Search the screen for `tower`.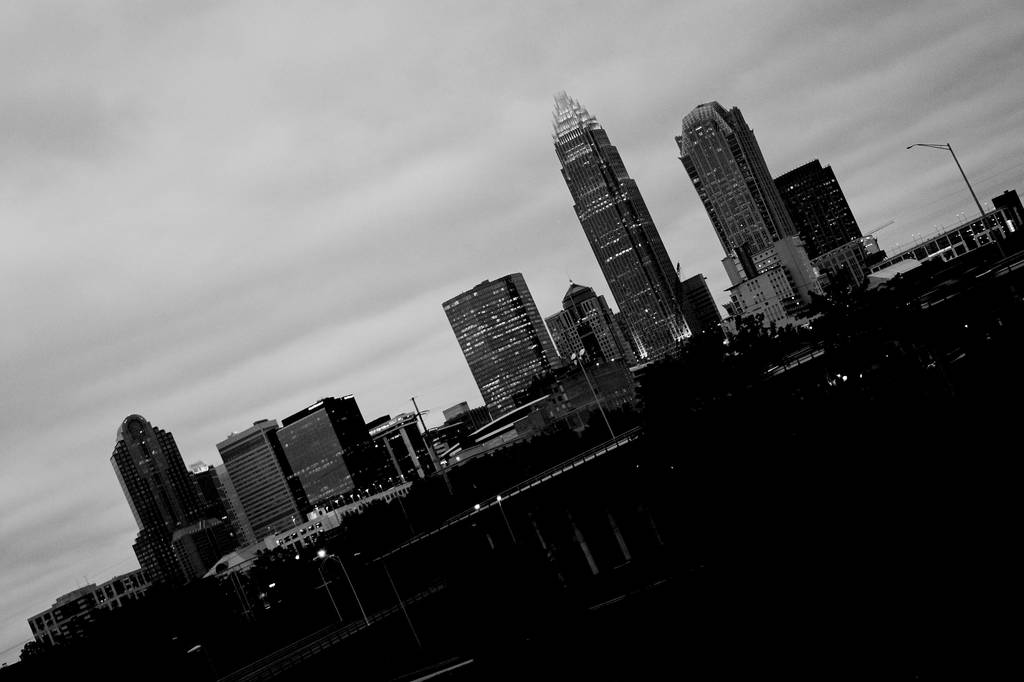
Found at 769,156,870,264.
